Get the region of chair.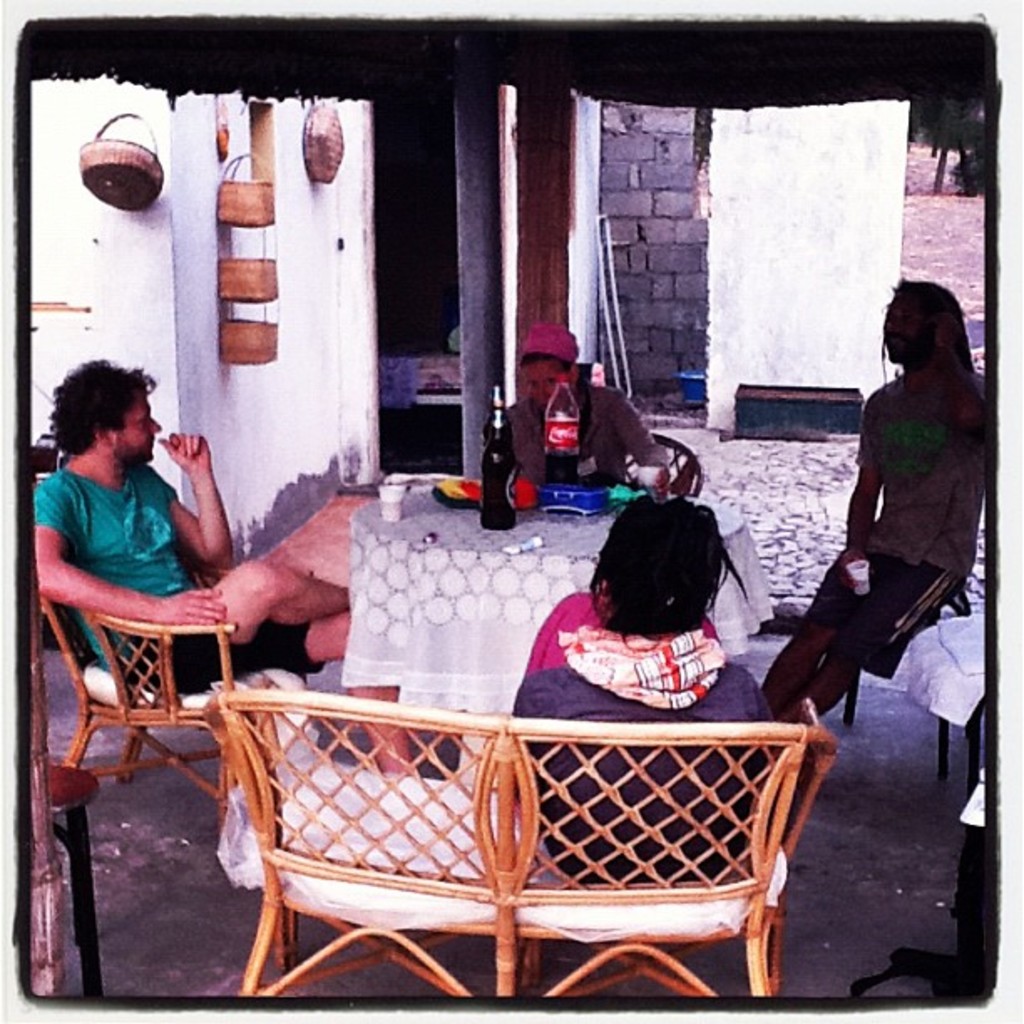
{"left": 621, "top": 427, "right": 708, "bottom": 495}.
